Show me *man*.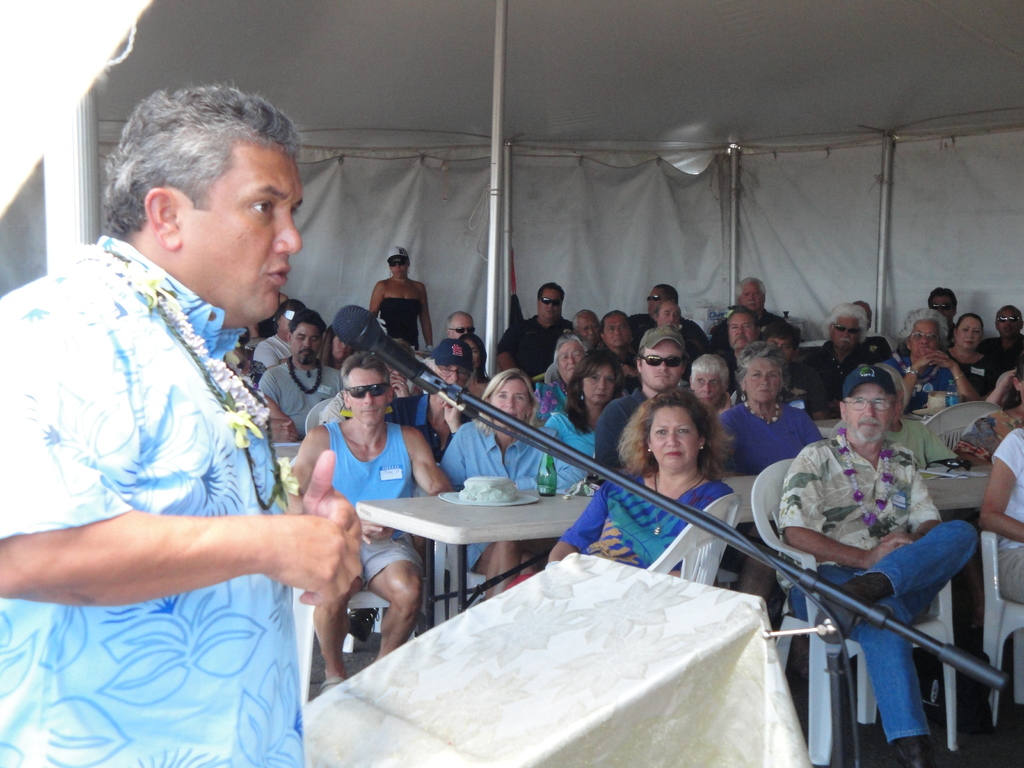
*man* is here: {"left": 654, "top": 301, "right": 684, "bottom": 324}.
